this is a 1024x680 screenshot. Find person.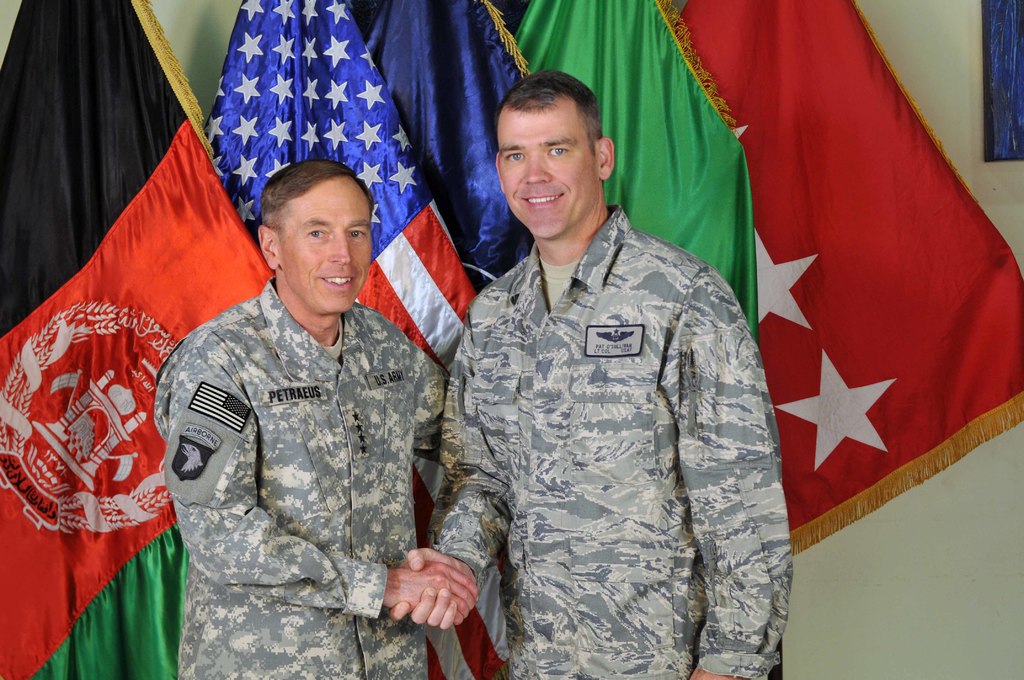
Bounding box: detection(152, 158, 446, 679).
